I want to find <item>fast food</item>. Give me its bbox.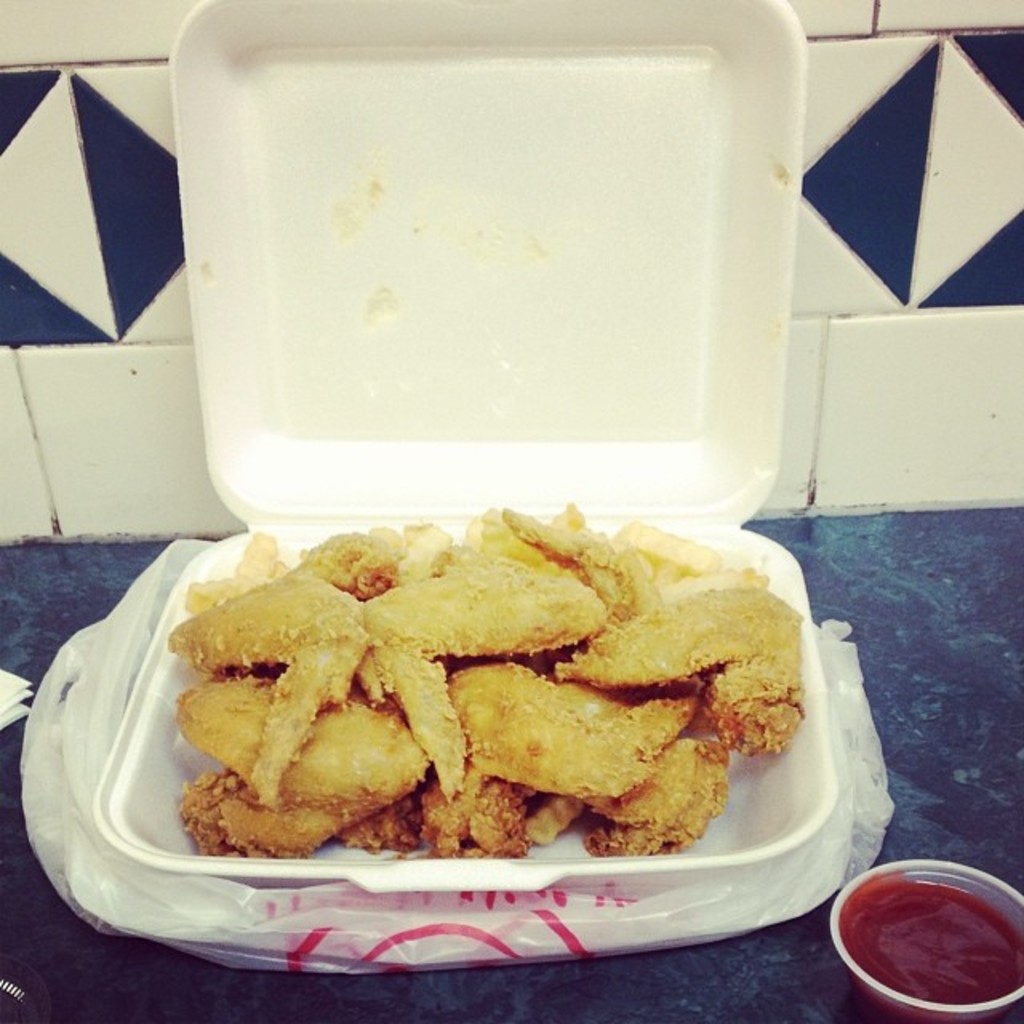
bbox=(579, 586, 821, 760).
